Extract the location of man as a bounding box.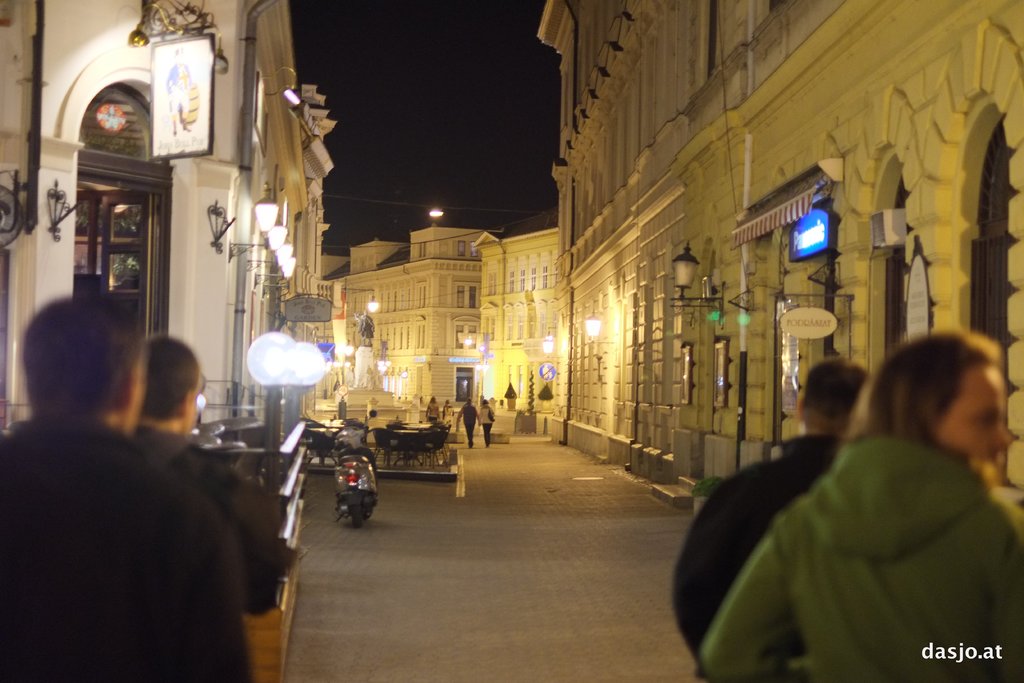
[669,357,871,682].
